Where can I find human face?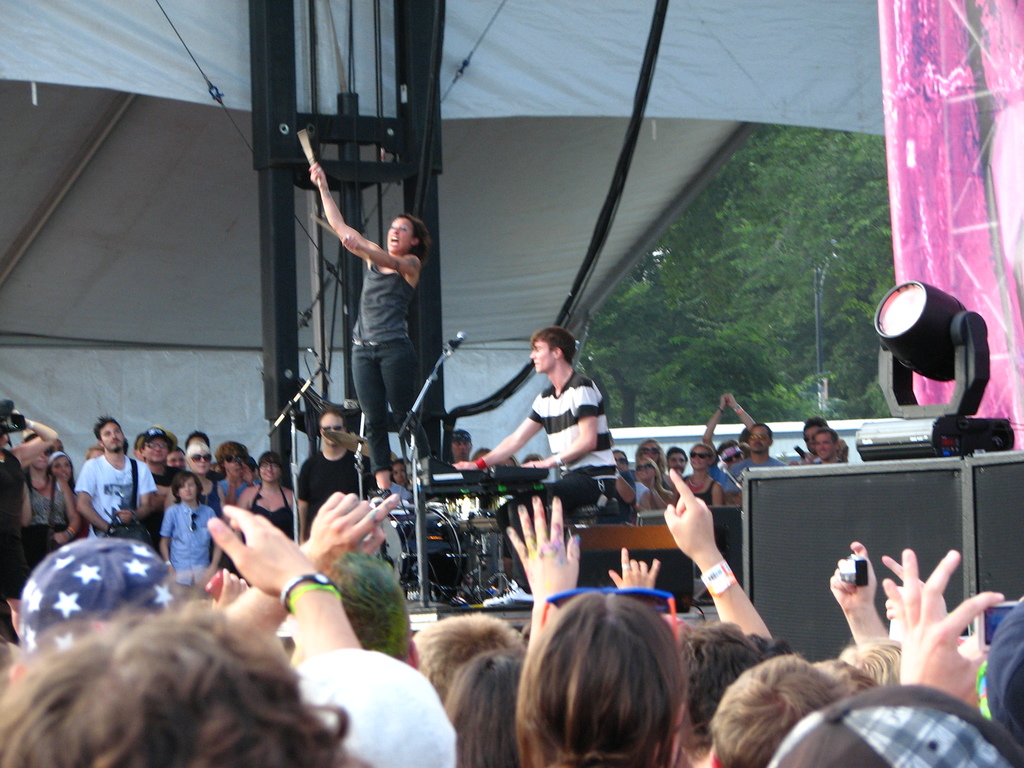
You can find it at (x1=385, y1=218, x2=413, y2=249).
